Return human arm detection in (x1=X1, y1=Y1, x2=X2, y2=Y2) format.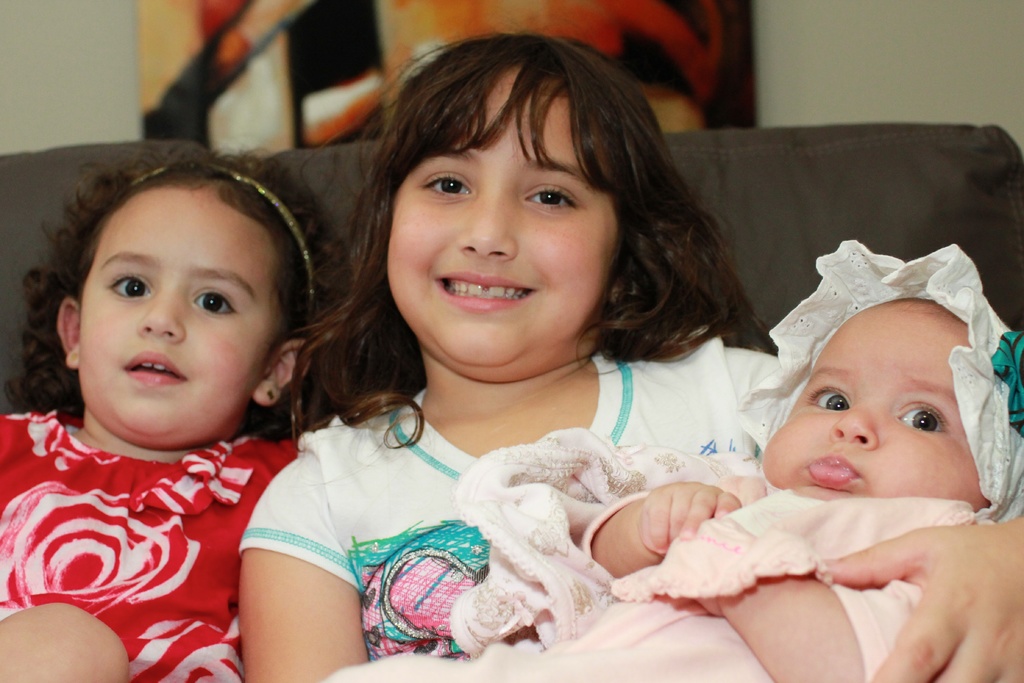
(x1=245, y1=470, x2=360, y2=665).
